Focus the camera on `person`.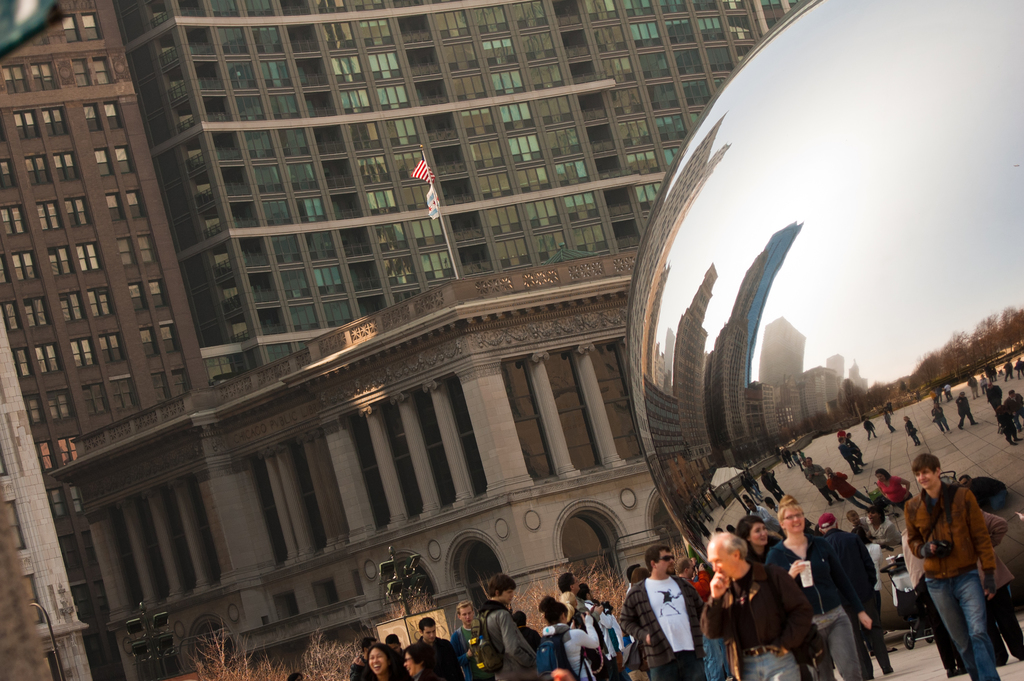
Focus region: Rect(479, 578, 536, 680).
